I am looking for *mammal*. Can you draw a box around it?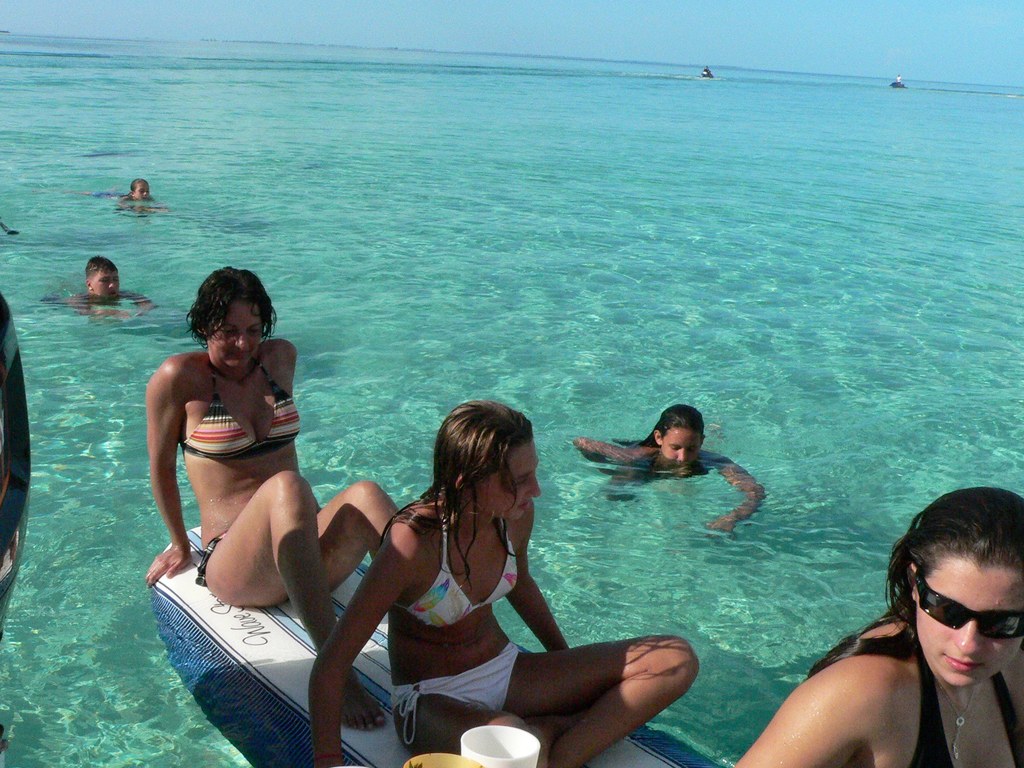
Sure, the bounding box is x1=65, y1=252, x2=154, y2=321.
